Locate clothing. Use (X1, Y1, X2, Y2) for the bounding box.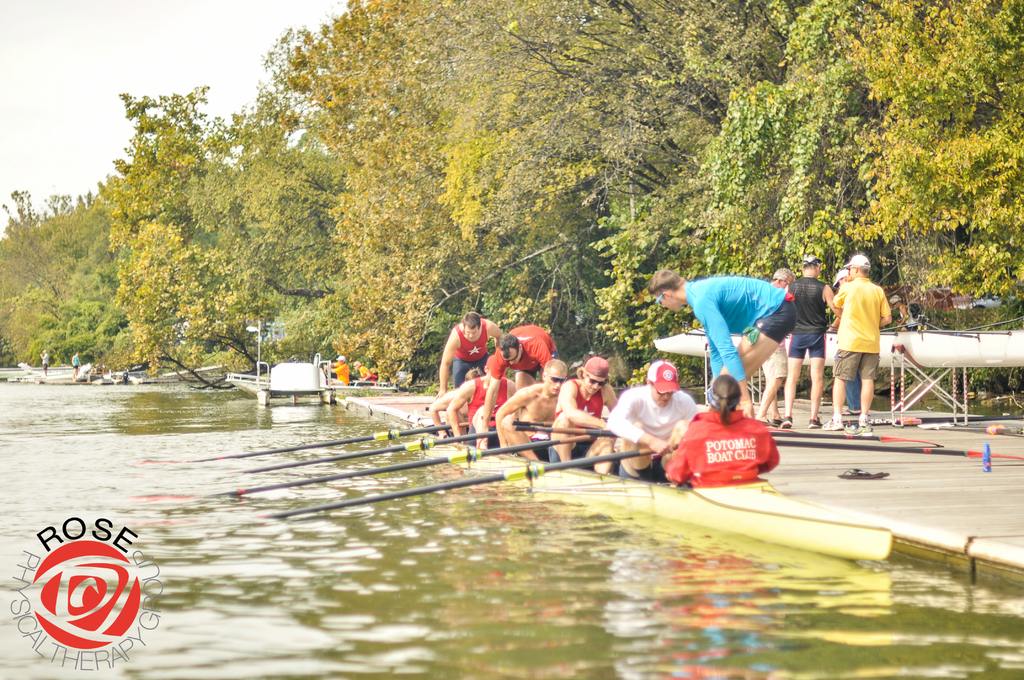
(830, 271, 890, 386).
